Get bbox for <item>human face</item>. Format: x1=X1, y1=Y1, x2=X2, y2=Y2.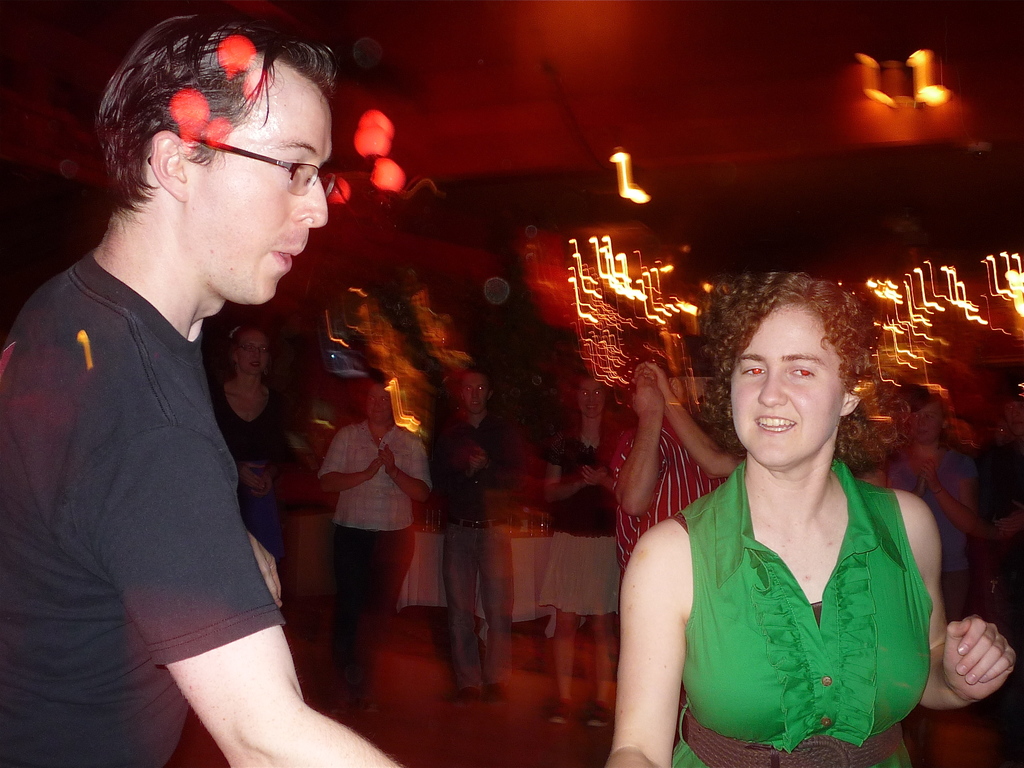
x1=364, y1=381, x2=390, y2=423.
